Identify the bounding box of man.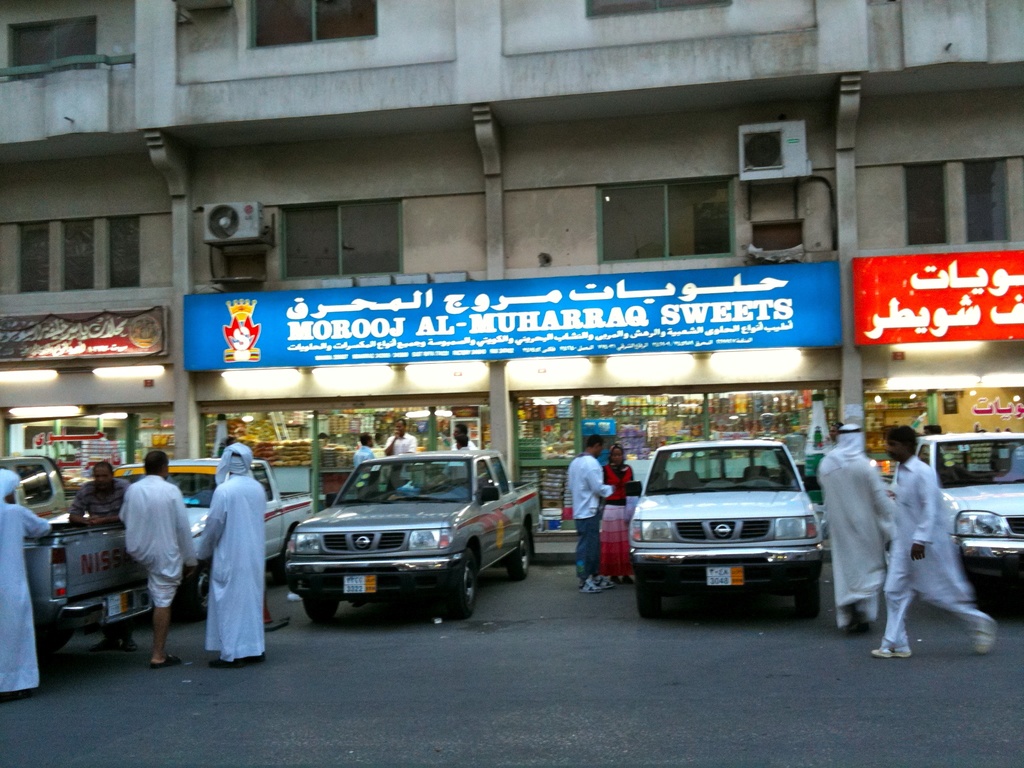
crop(0, 463, 55, 700).
